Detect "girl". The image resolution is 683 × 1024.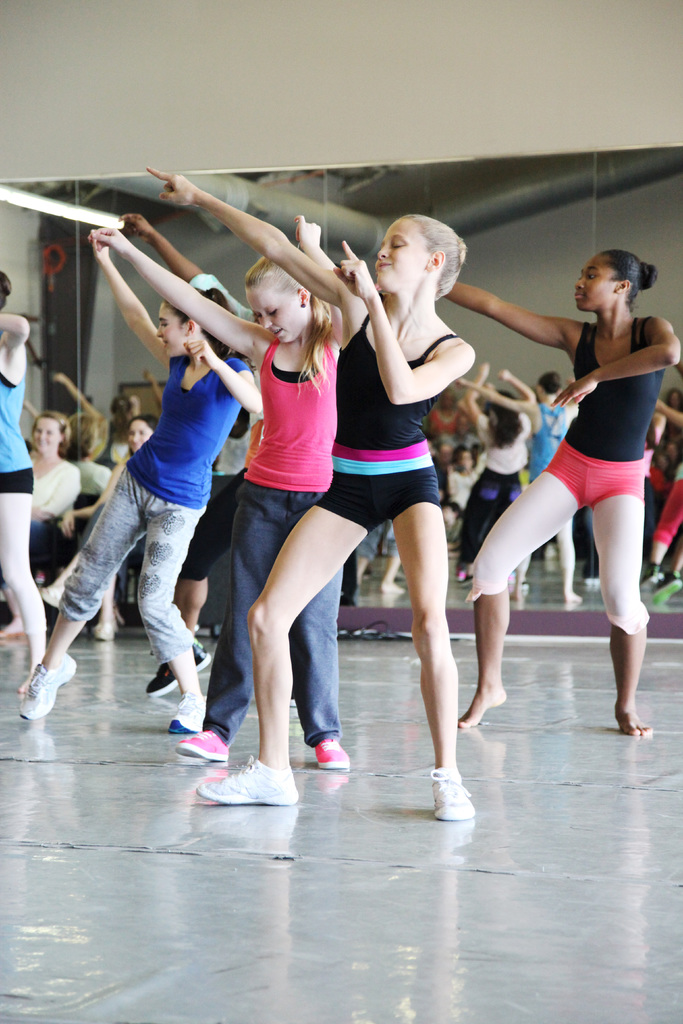
[145, 163, 477, 817].
